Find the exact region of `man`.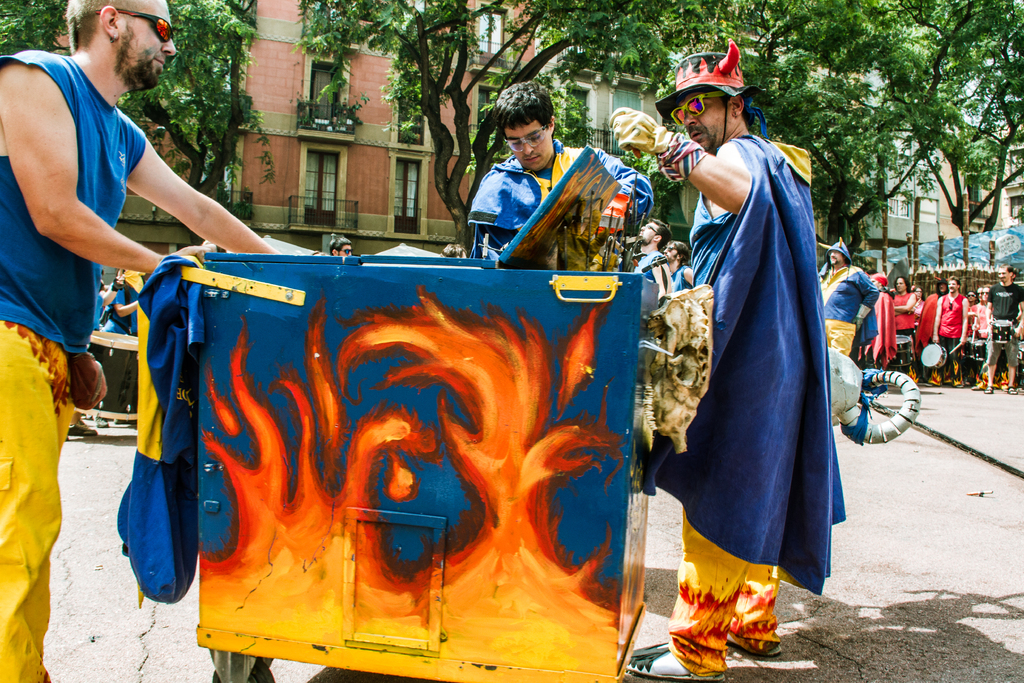
Exact region: 467,81,657,254.
